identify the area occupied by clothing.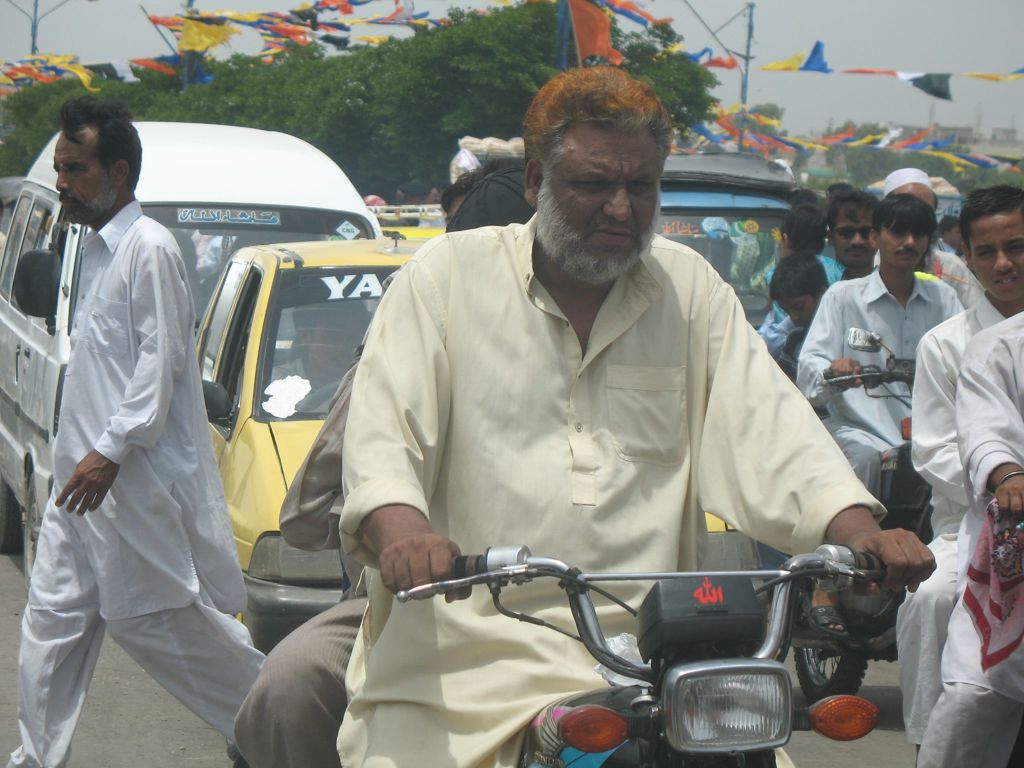
Area: 755, 306, 808, 362.
